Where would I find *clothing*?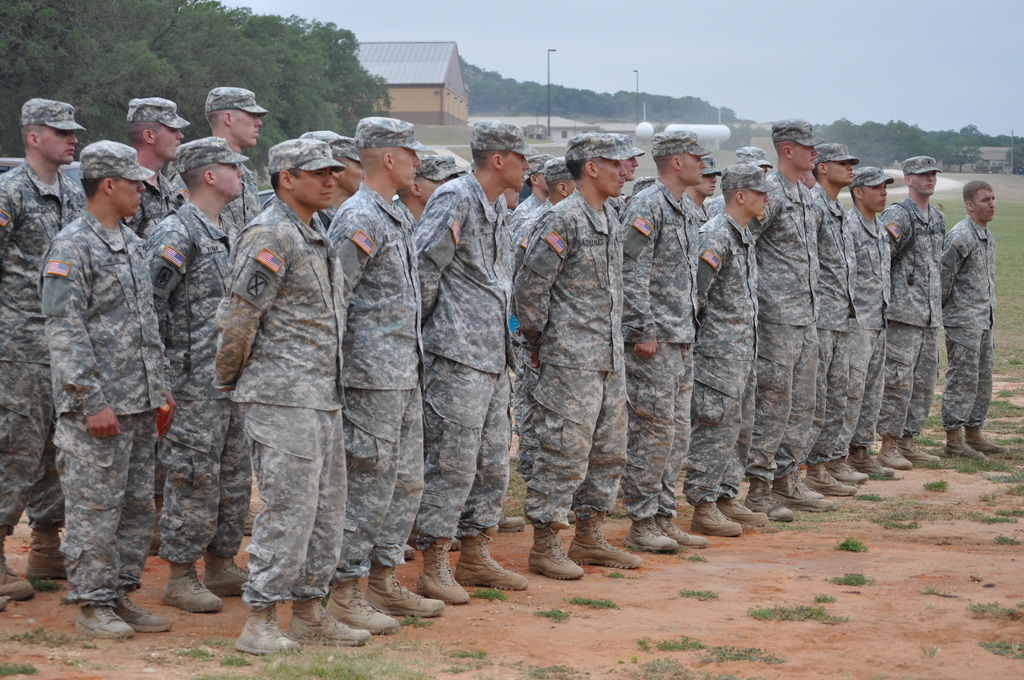
At [x1=751, y1=184, x2=831, y2=473].
